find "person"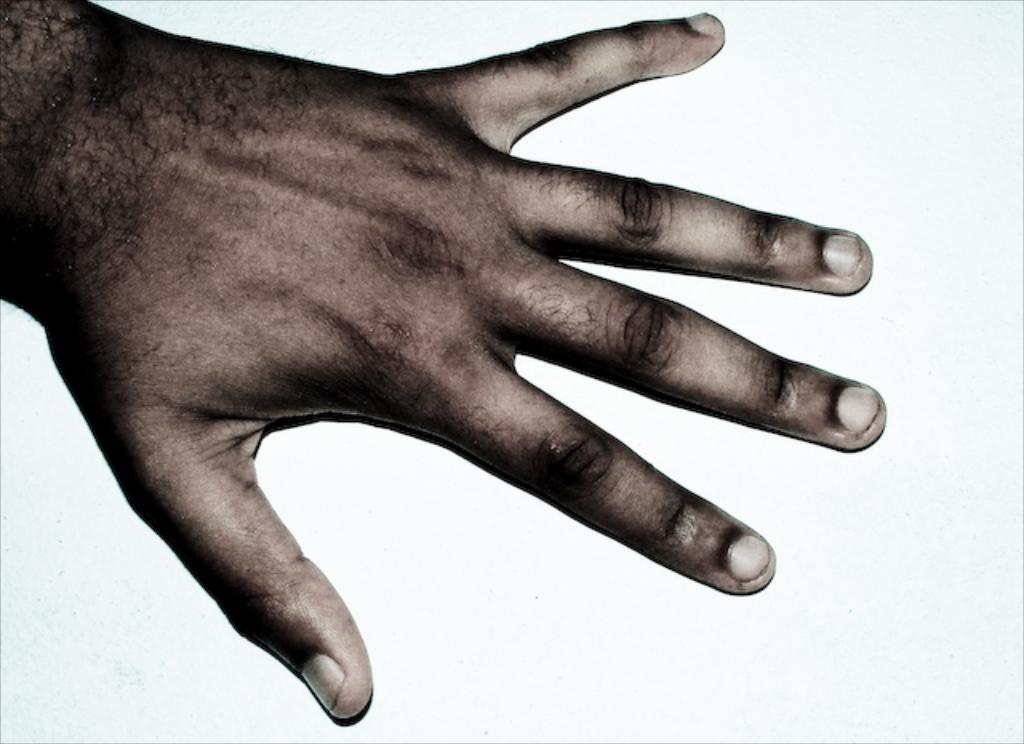
0,0,894,736
